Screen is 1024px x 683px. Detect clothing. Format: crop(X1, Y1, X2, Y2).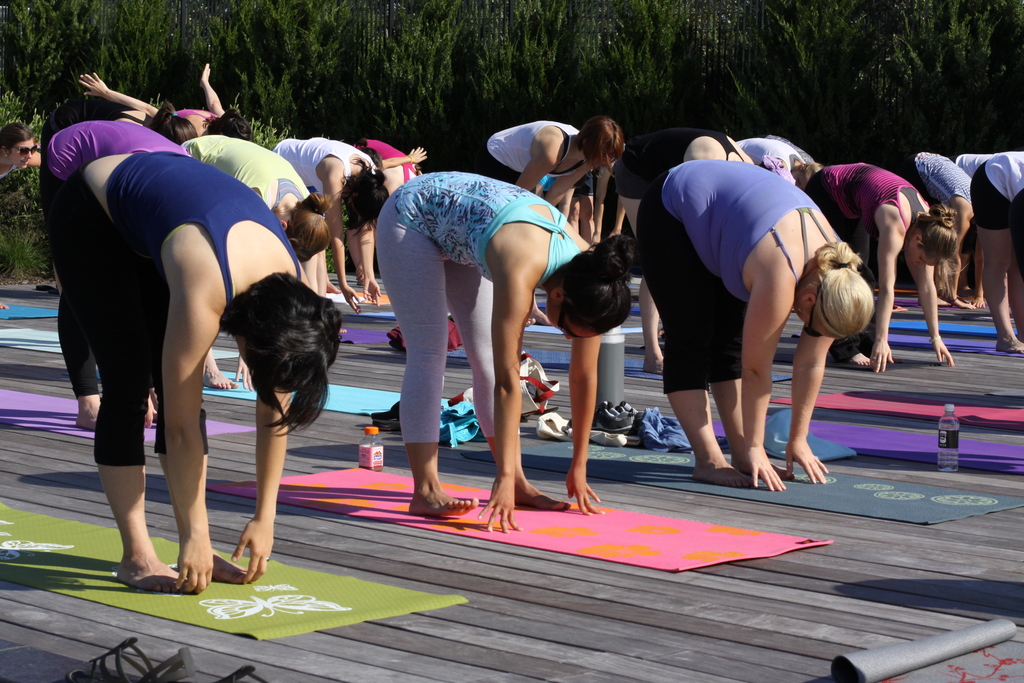
crop(364, 156, 595, 453).
